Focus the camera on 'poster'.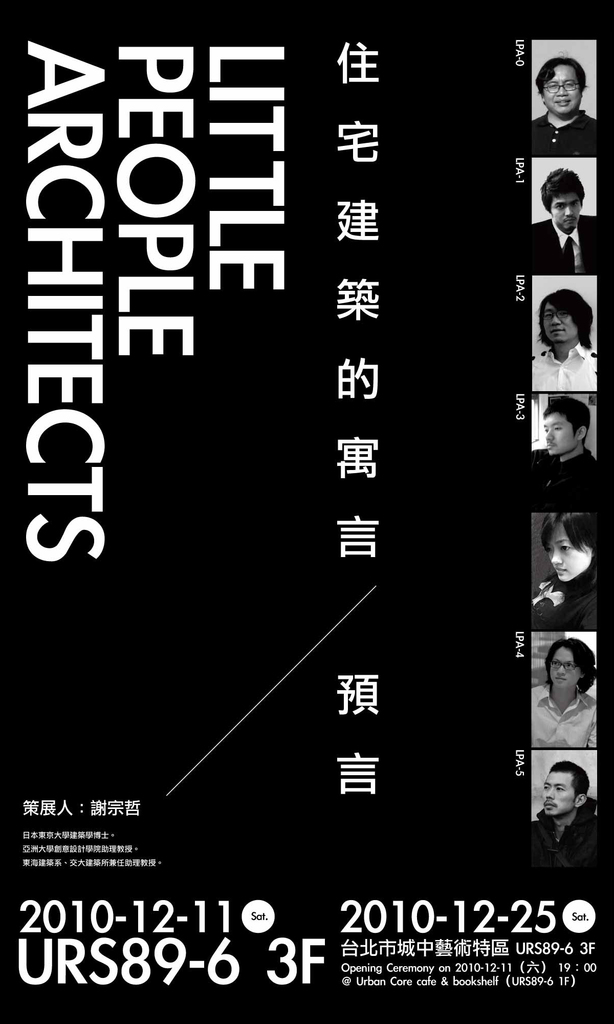
Focus region: pyautogui.locateOnScreen(0, 0, 613, 1023).
